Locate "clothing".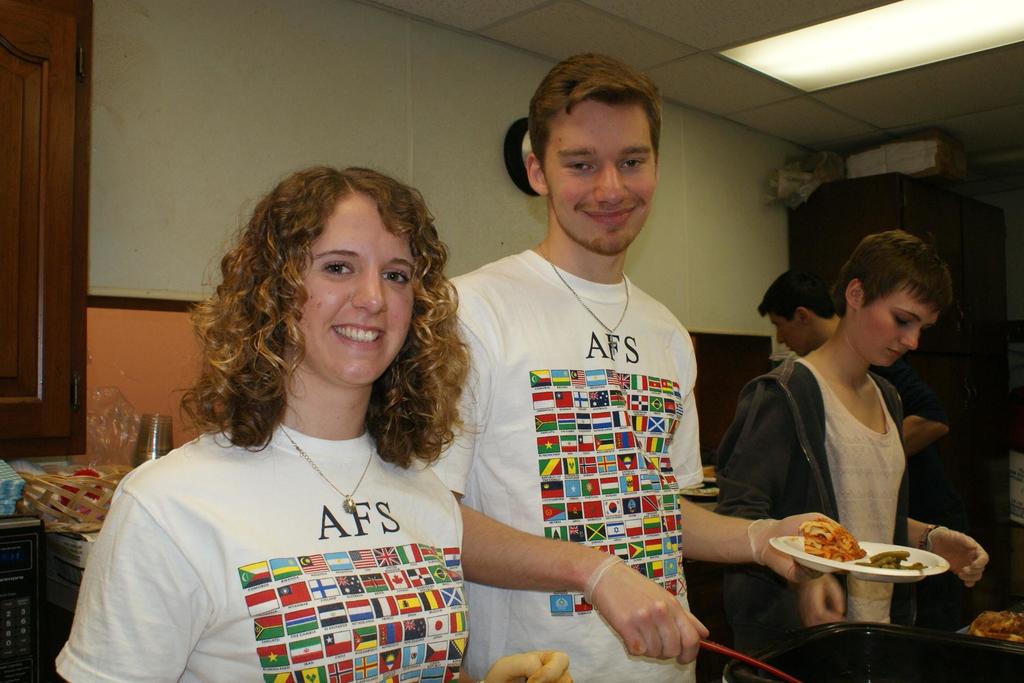
Bounding box: (left=717, top=352, right=929, bottom=654).
